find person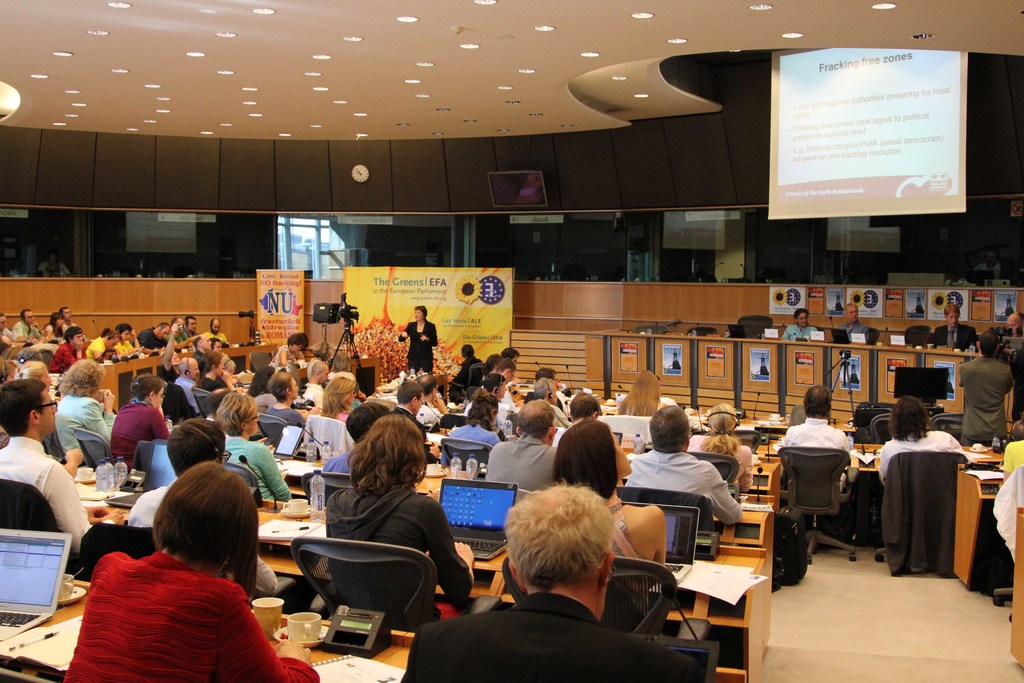
Rect(314, 374, 356, 427)
